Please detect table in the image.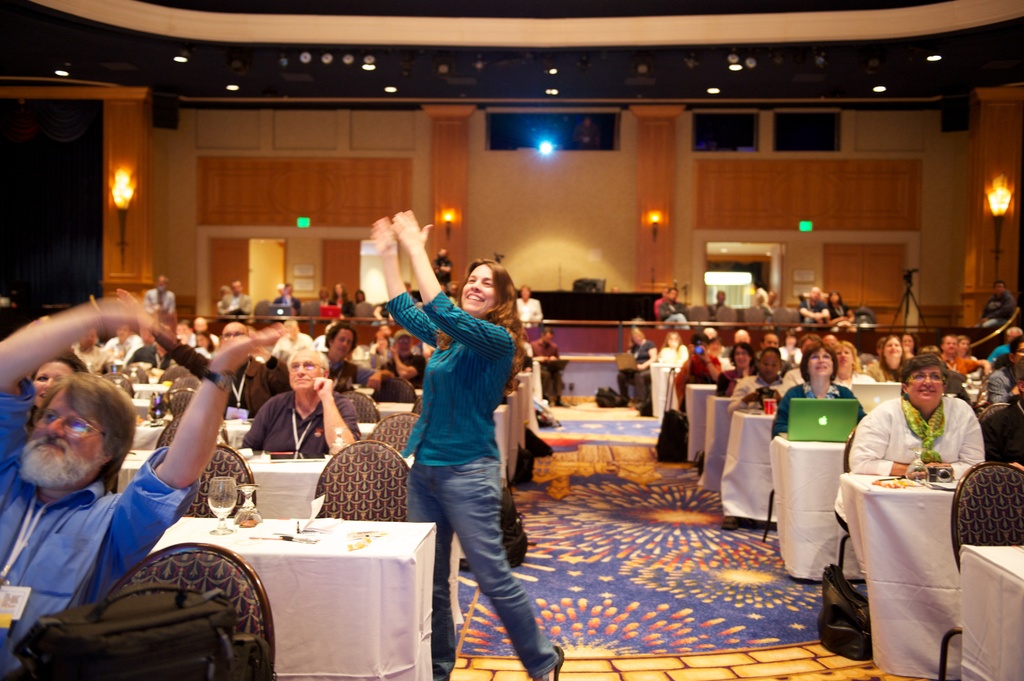
{"x1": 765, "y1": 440, "x2": 847, "y2": 581}.
